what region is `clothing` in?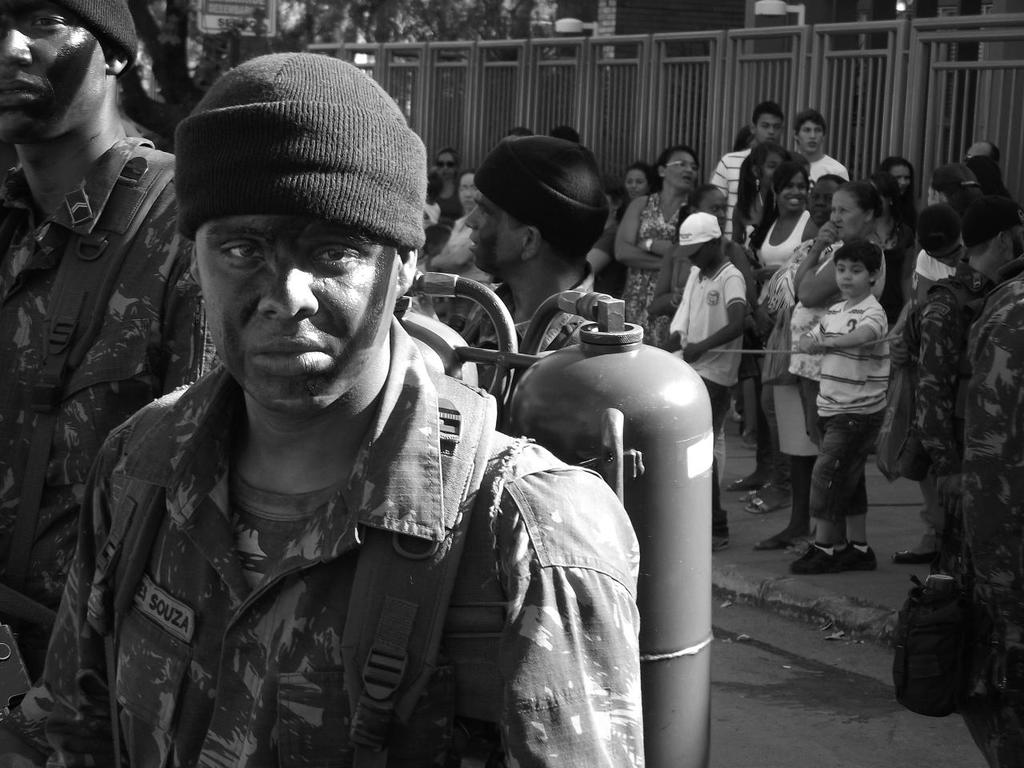
3, 312, 635, 767.
